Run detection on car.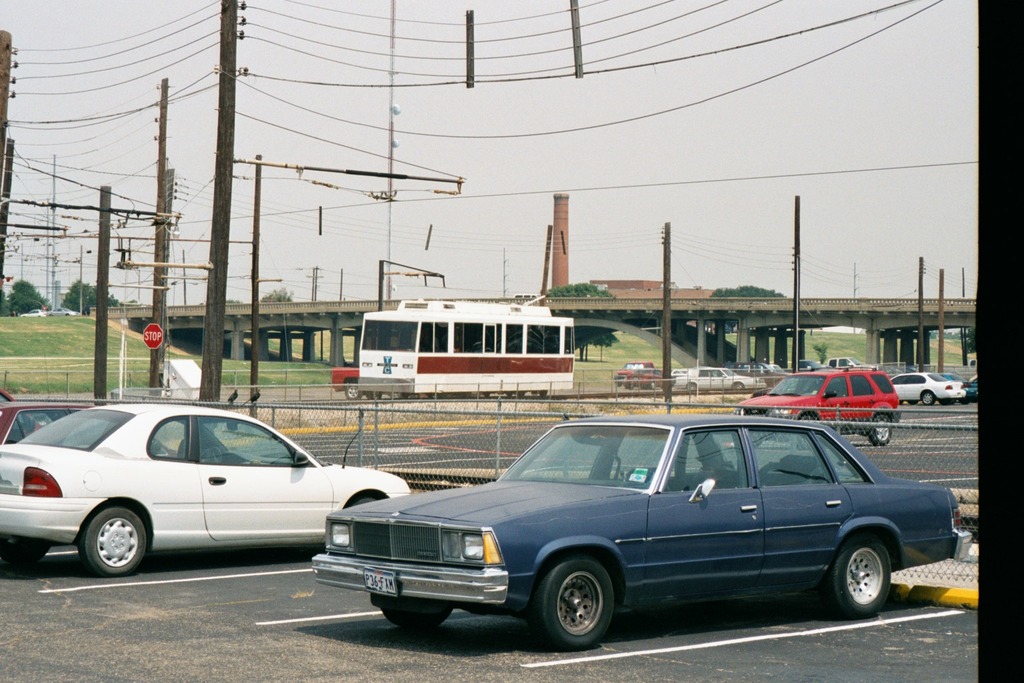
Result: crop(329, 368, 382, 402).
